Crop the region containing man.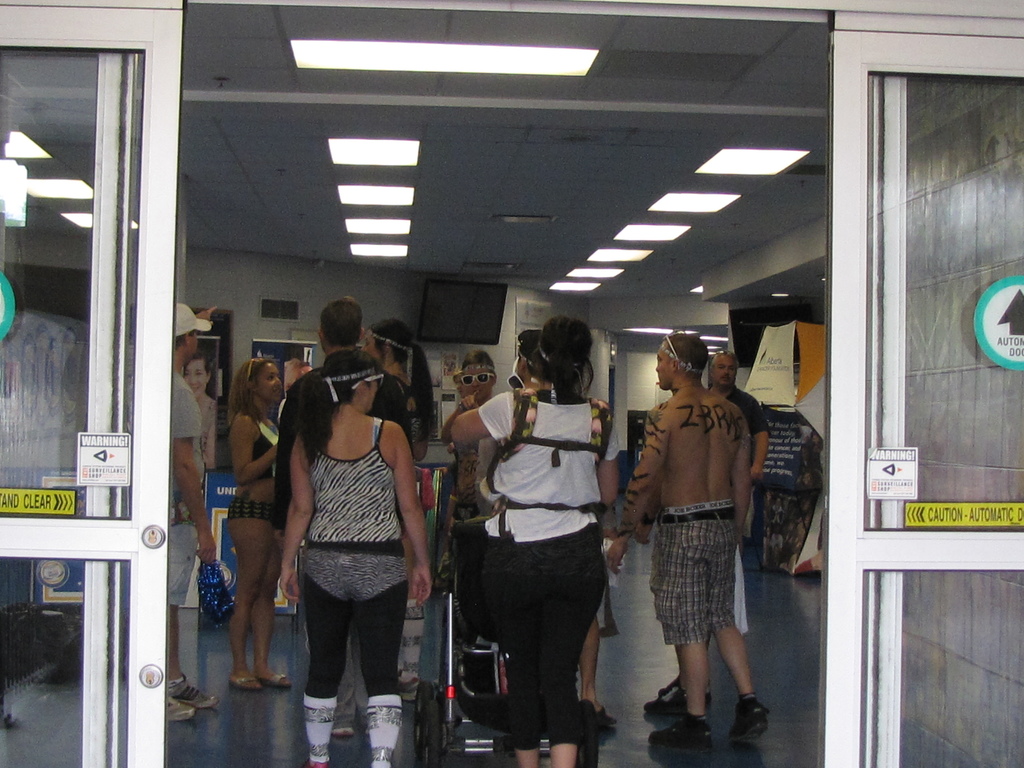
Crop region: [left=280, top=299, right=419, bottom=744].
